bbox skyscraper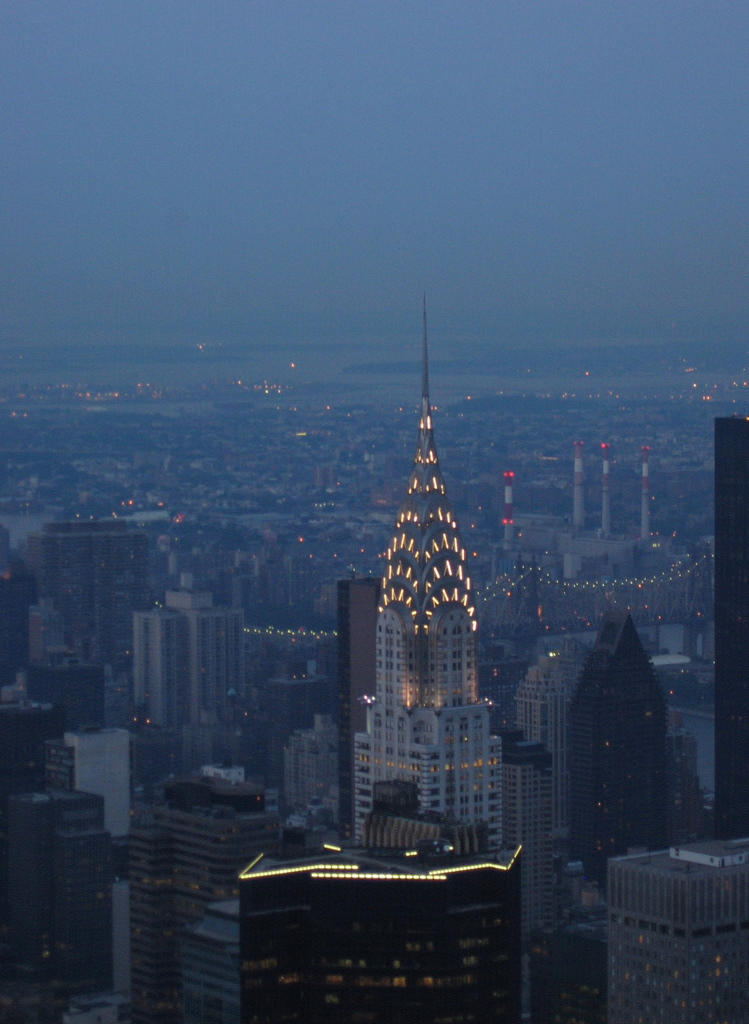
l=339, t=307, r=524, b=886
